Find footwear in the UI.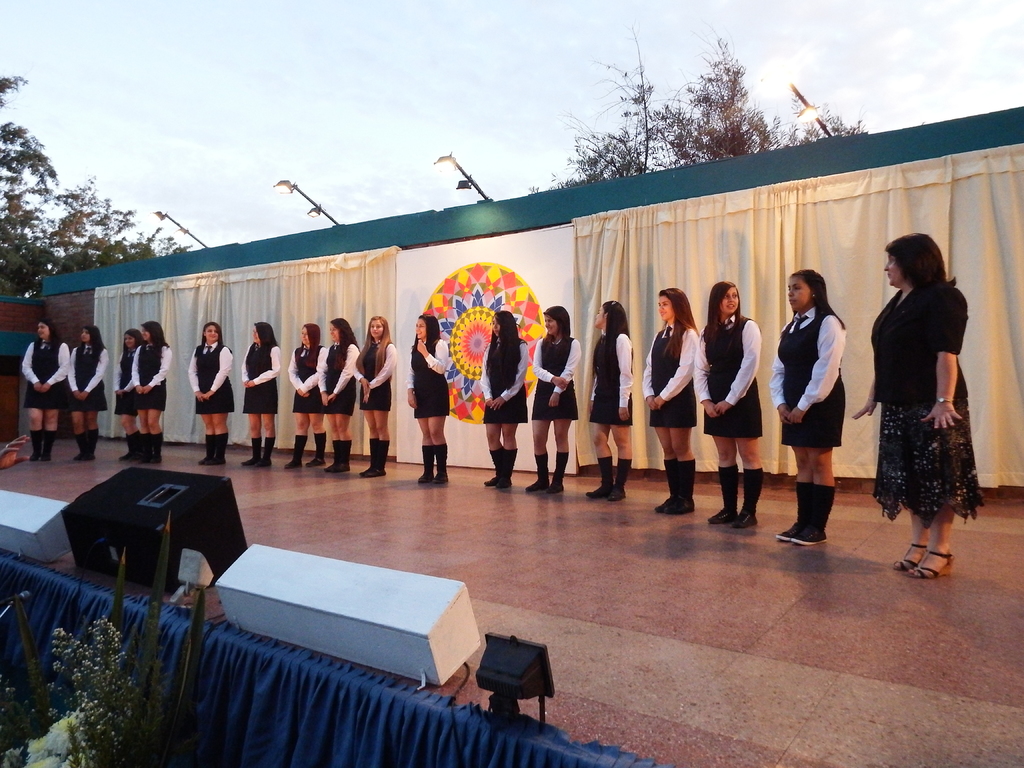
UI element at <bbox>616, 452, 634, 501</bbox>.
